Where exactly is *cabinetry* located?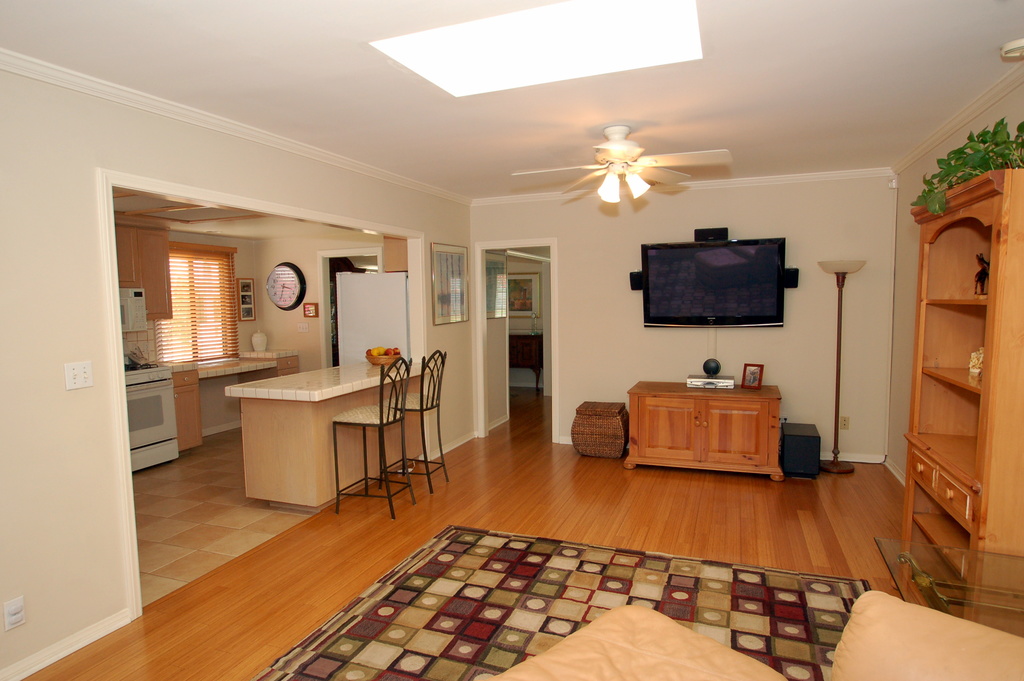
Its bounding box is bbox=(170, 369, 202, 457).
